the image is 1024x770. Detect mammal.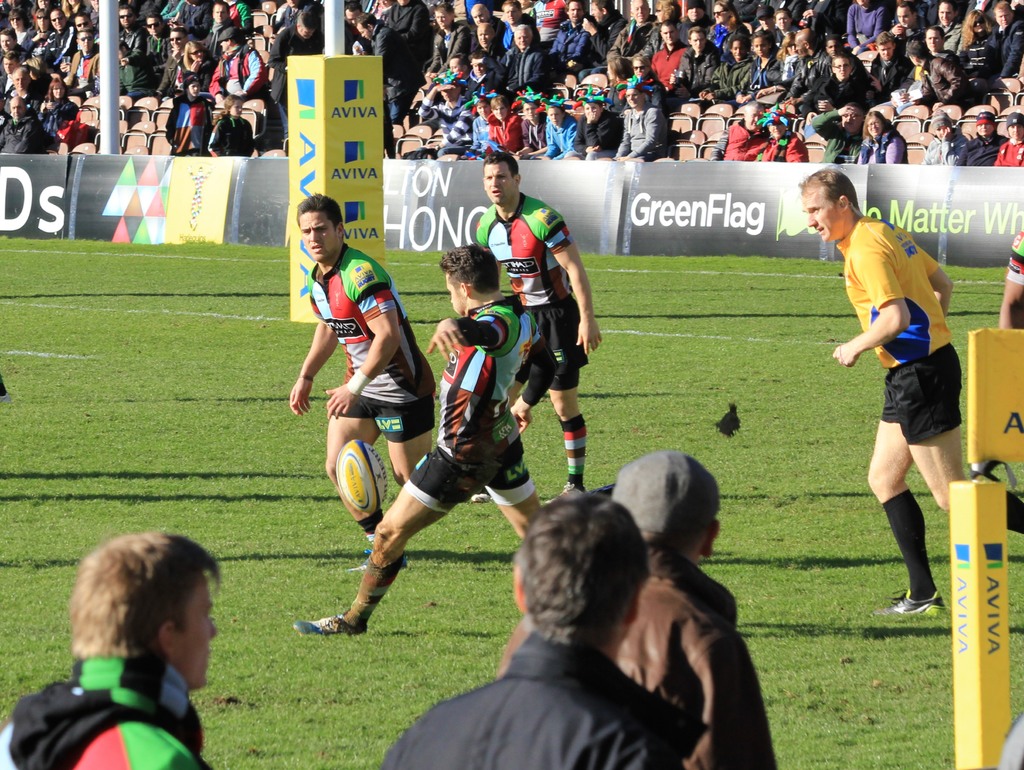
Detection: select_region(381, 0, 428, 51).
